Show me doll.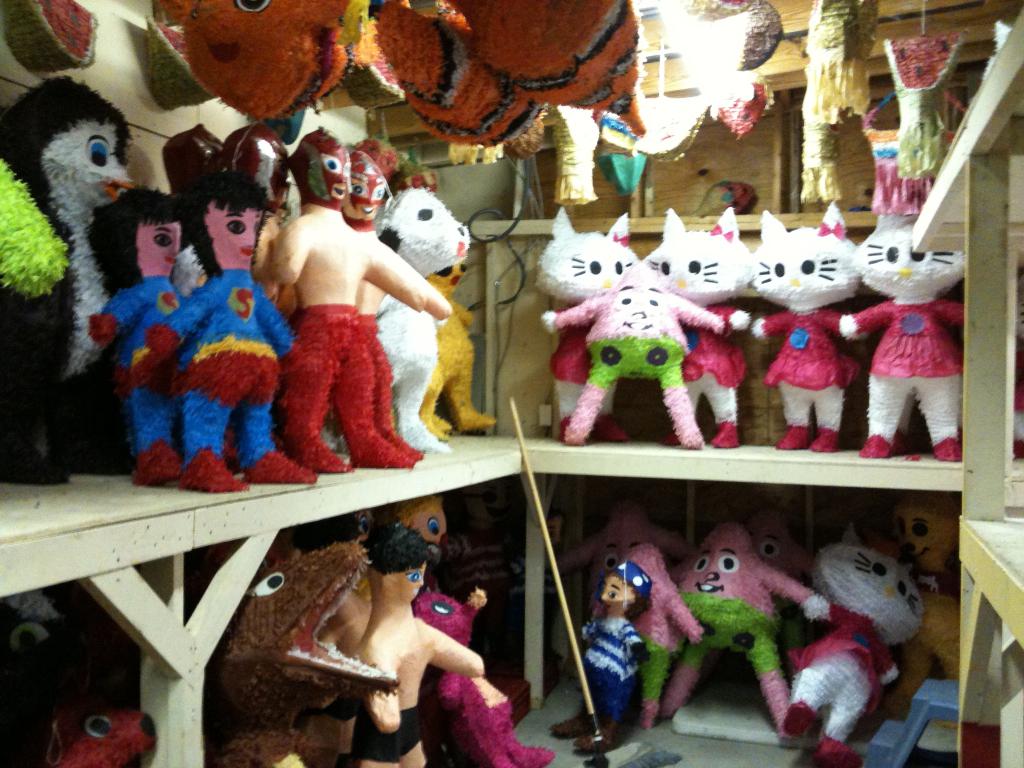
doll is here: {"left": 796, "top": 522, "right": 917, "bottom": 744}.
